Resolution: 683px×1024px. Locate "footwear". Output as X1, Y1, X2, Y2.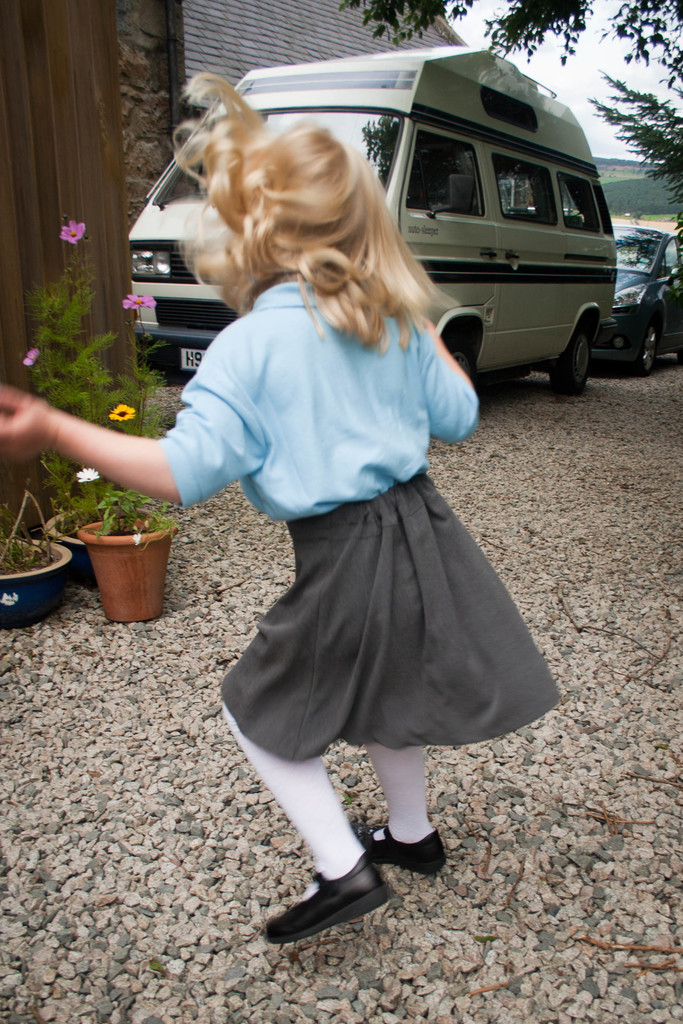
358, 824, 448, 875.
